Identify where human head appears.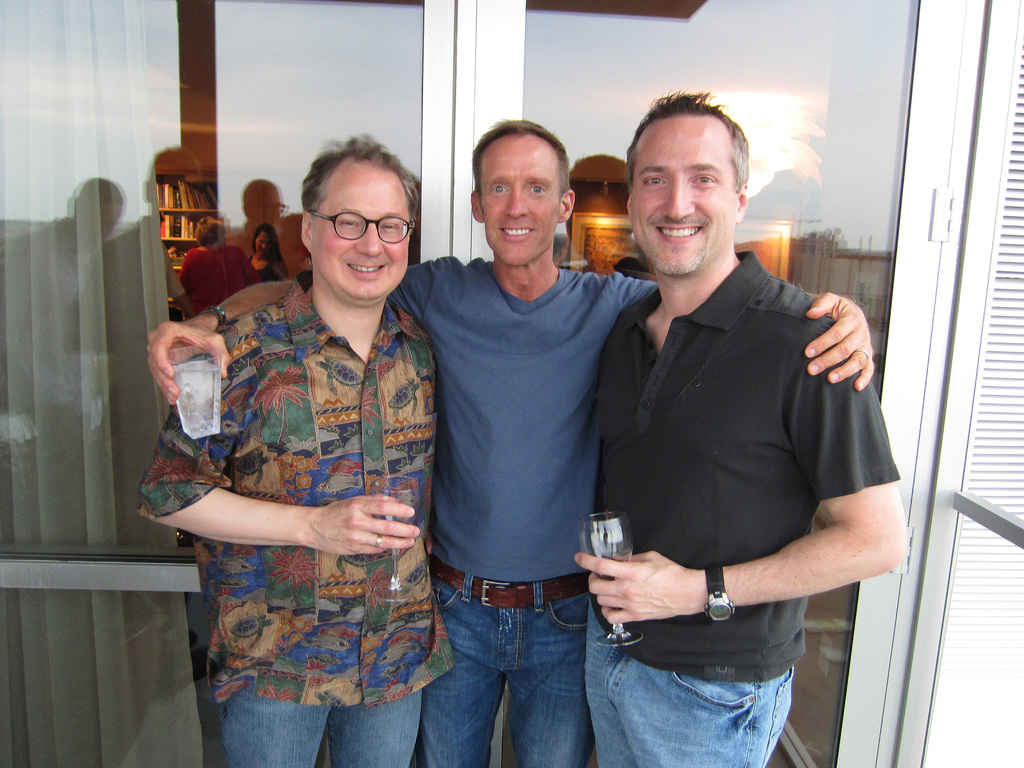
Appears at {"left": 468, "top": 122, "right": 579, "bottom": 265}.
